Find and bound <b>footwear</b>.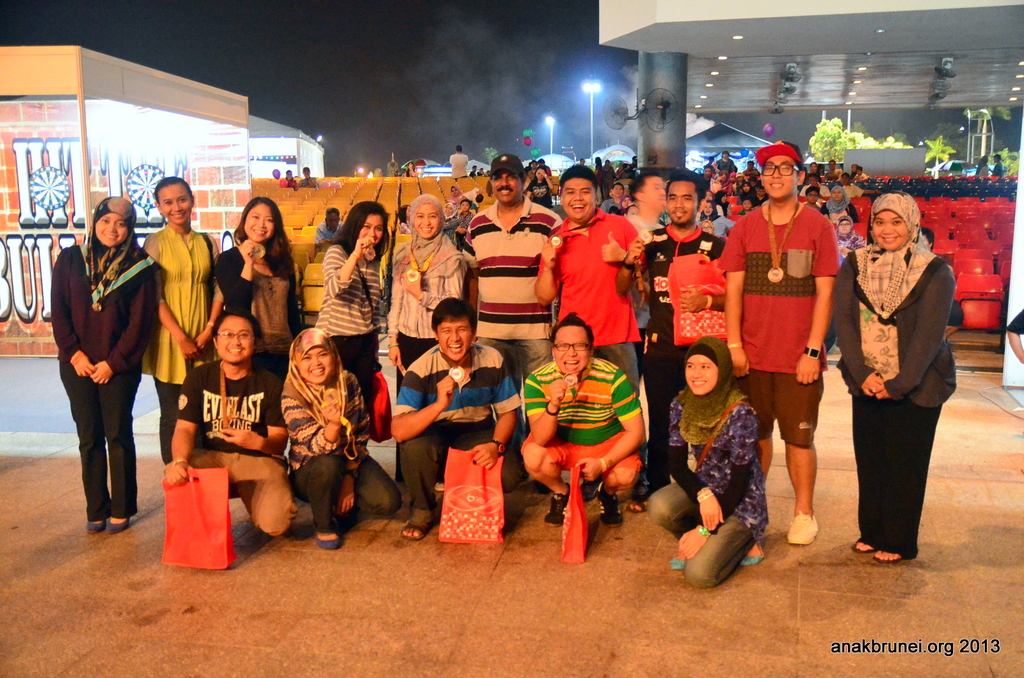
Bound: (871,547,905,563).
